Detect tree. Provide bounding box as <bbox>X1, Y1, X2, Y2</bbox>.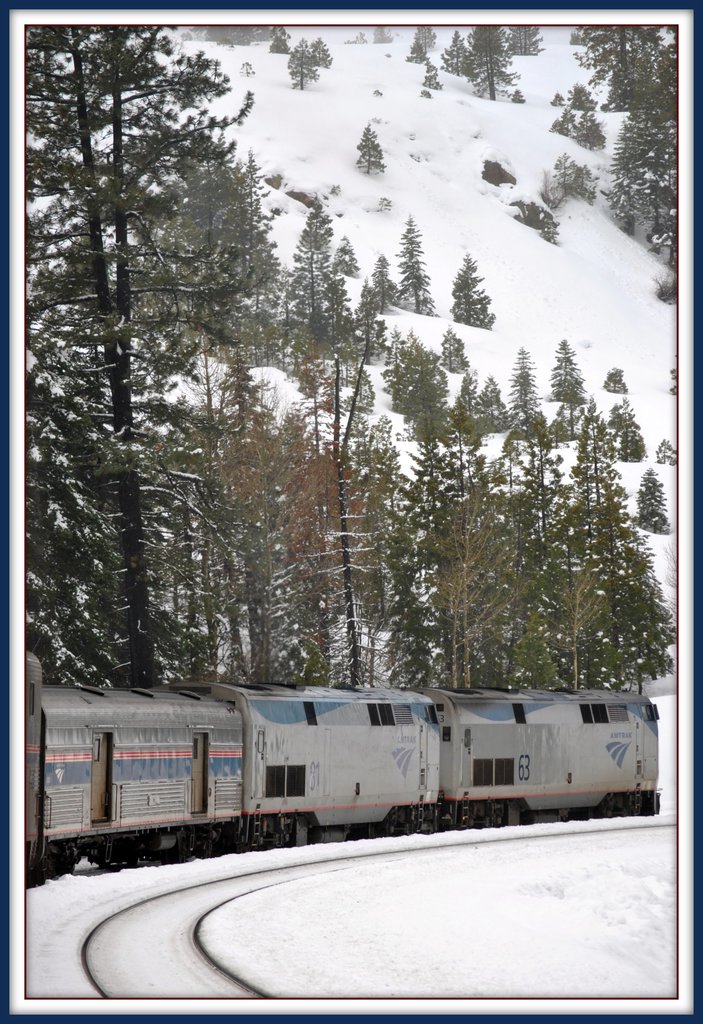
<bbox>512, 349, 554, 422</bbox>.
